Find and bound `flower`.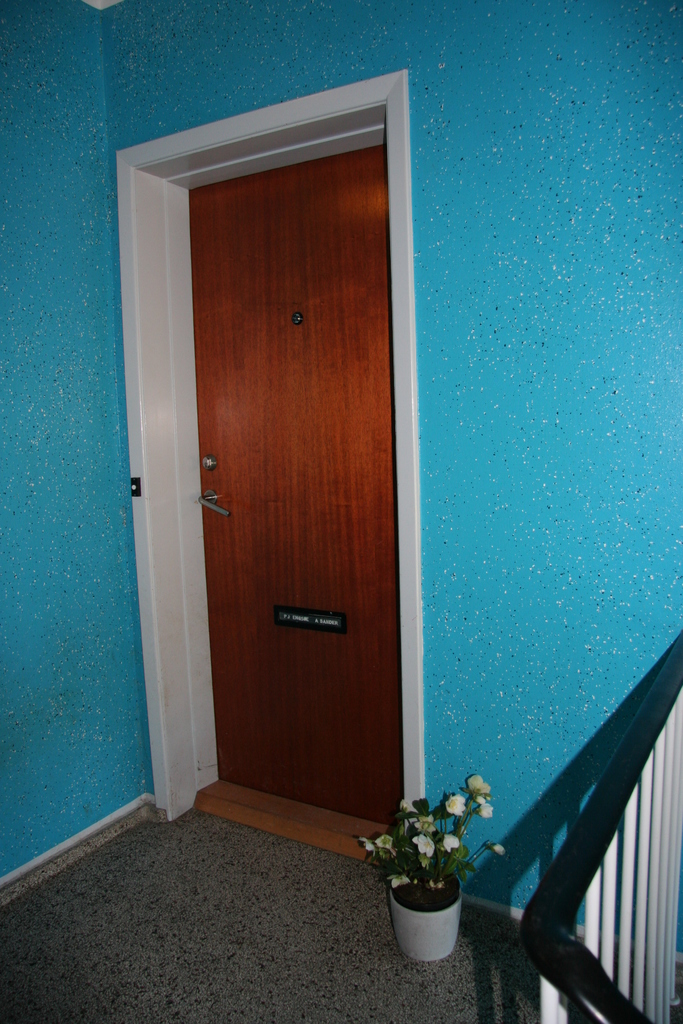
Bound: 411/829/433/858.
